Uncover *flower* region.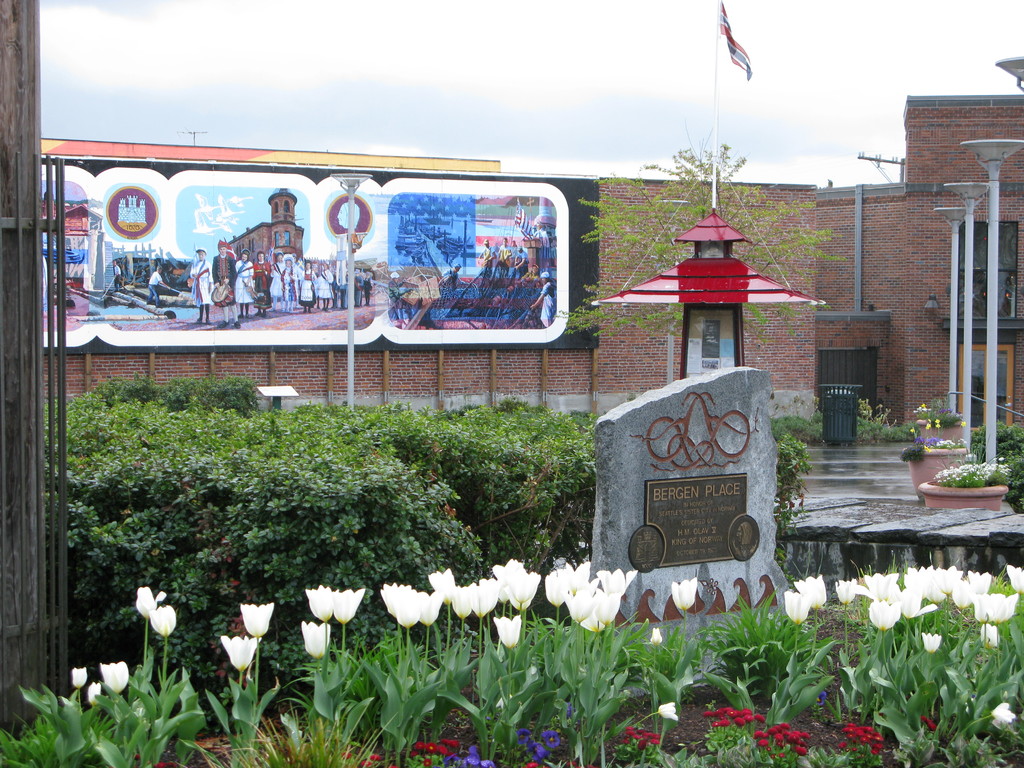
Uncovered: crop(819, 691, 827, 704).
